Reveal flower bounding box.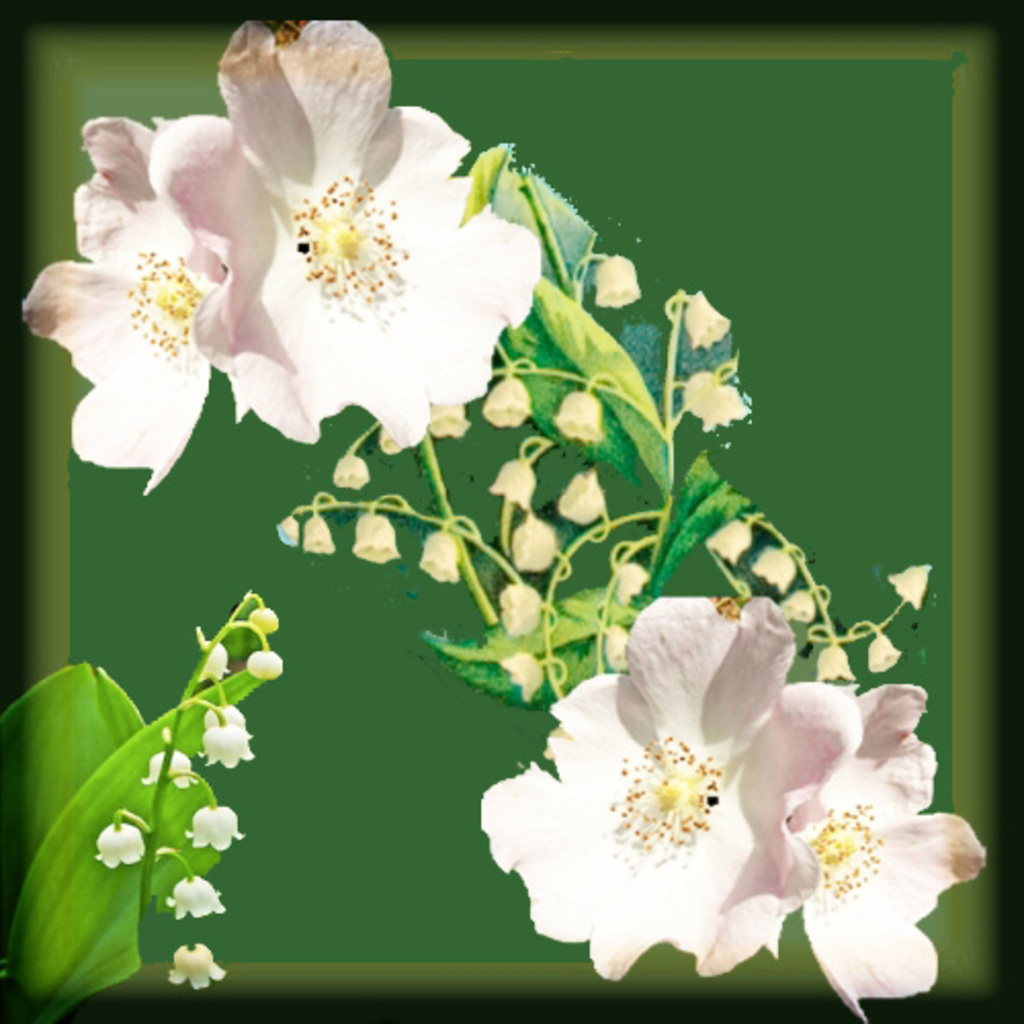
Revealed: 858, 623, 899, 666.
